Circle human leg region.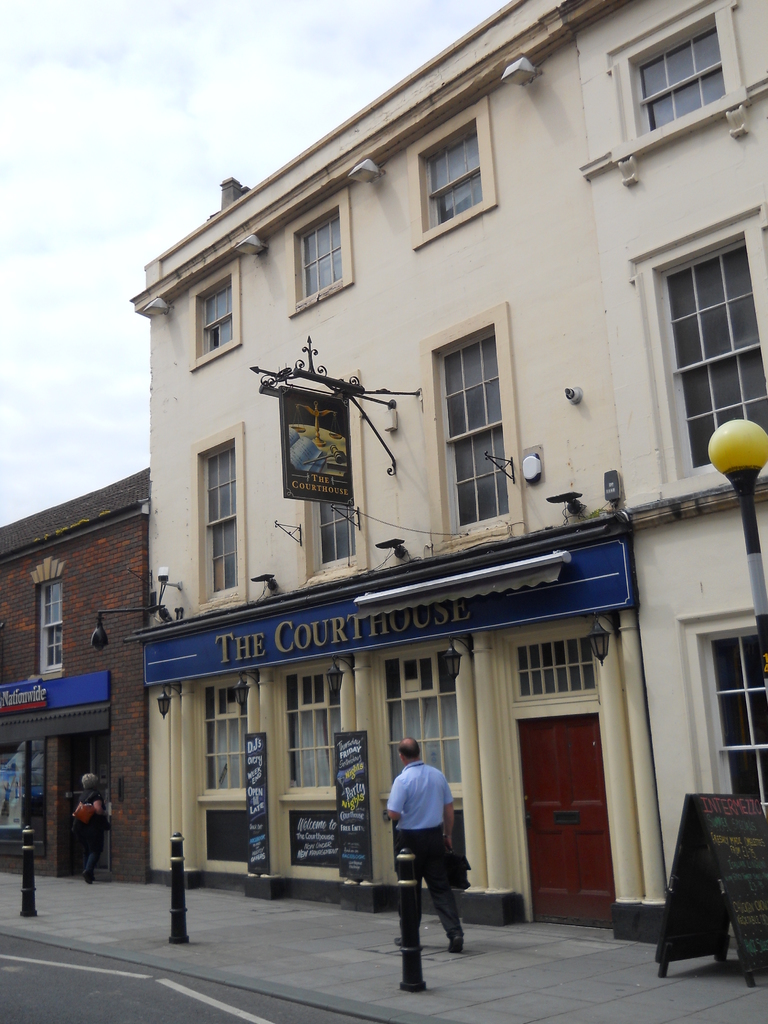
Region: (425,827,467,956).
